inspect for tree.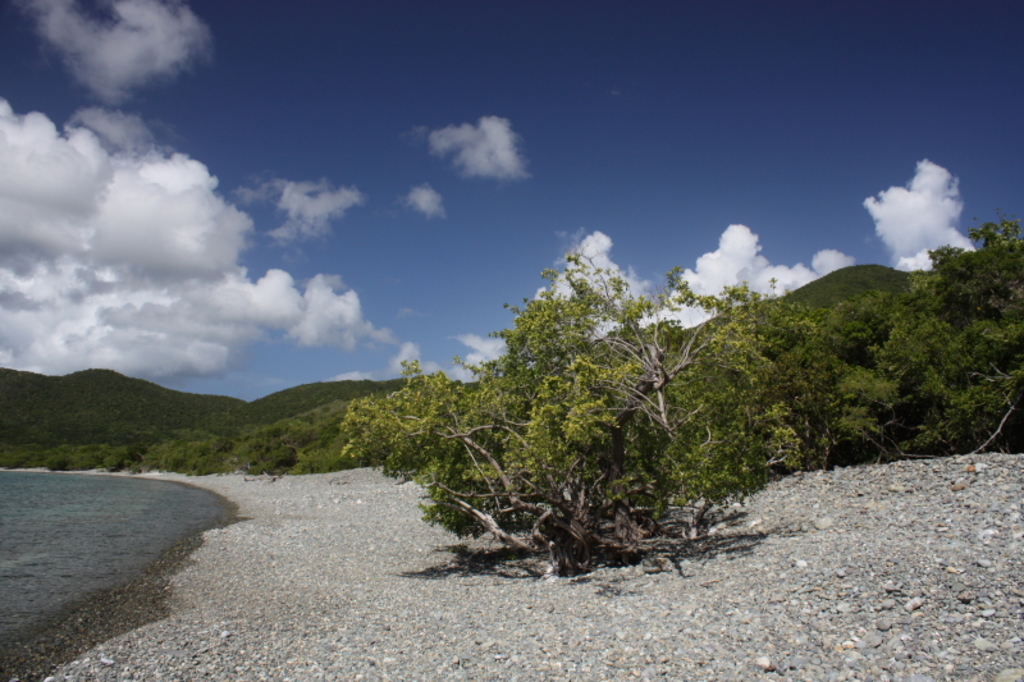
Inspection: <bbox>349, 244, 815, 578</bbox>.
